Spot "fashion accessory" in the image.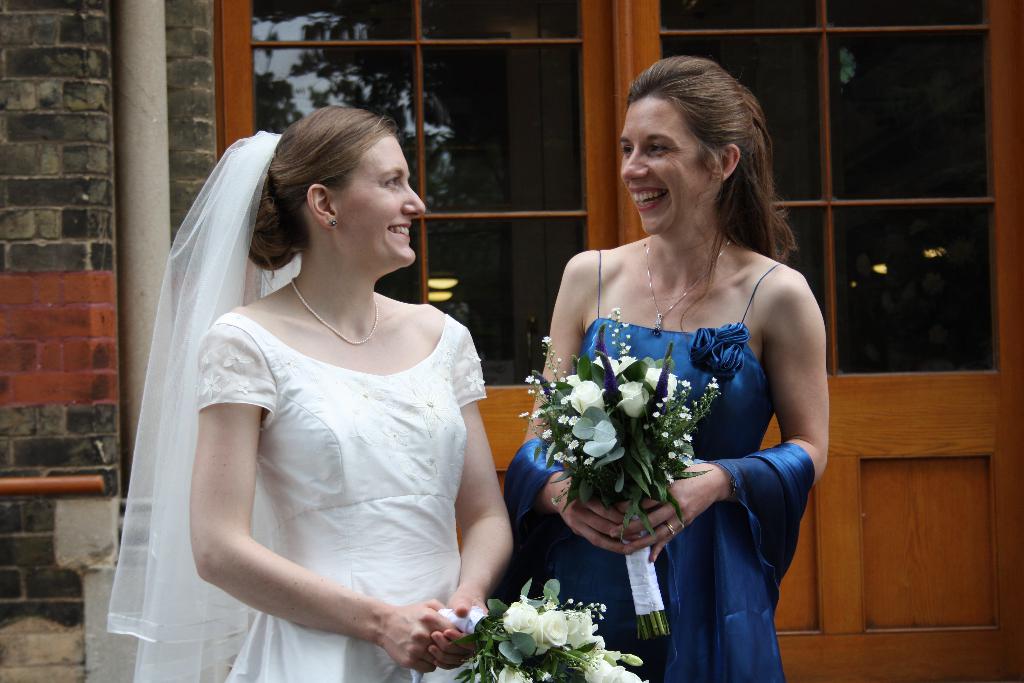
"fashion accessory" found at [left=289, top=277, right=378, bottom=346].
